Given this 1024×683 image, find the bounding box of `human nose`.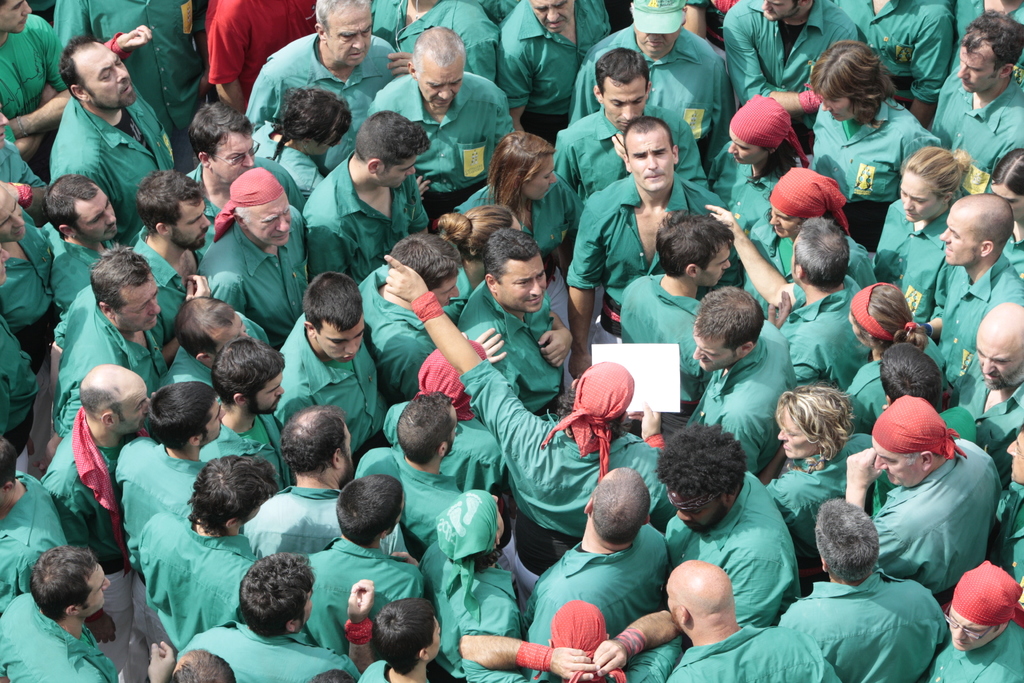
bbox=[980, 357, 994, 374].
